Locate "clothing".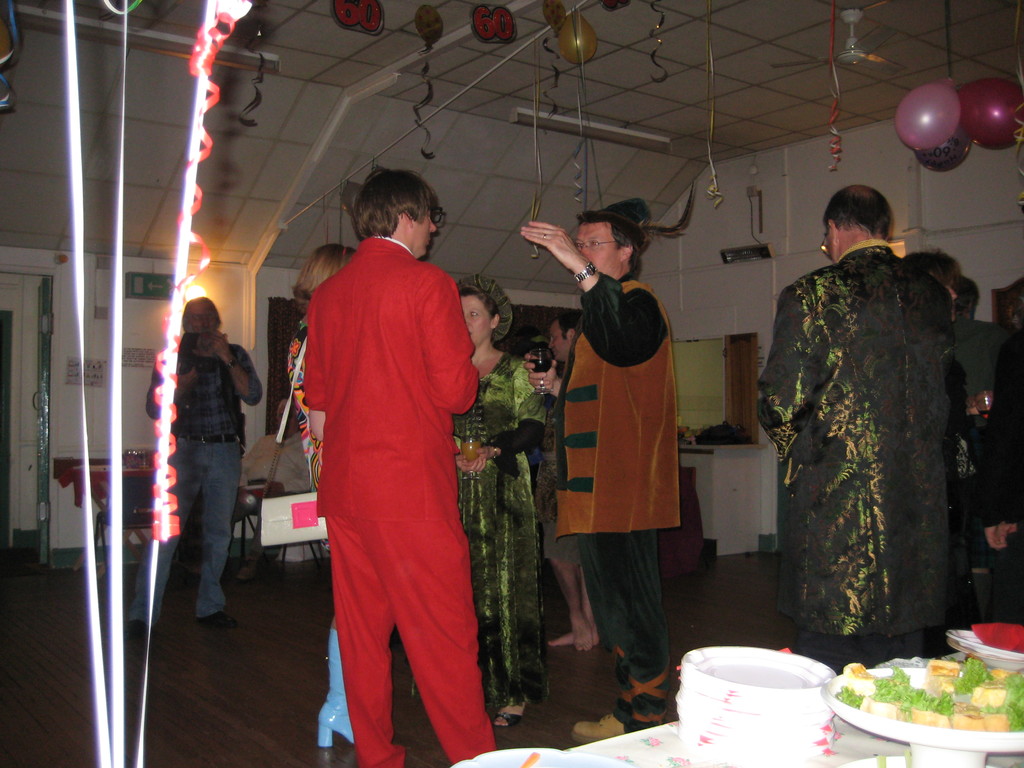
Bounding box: 142:331:264:438.
